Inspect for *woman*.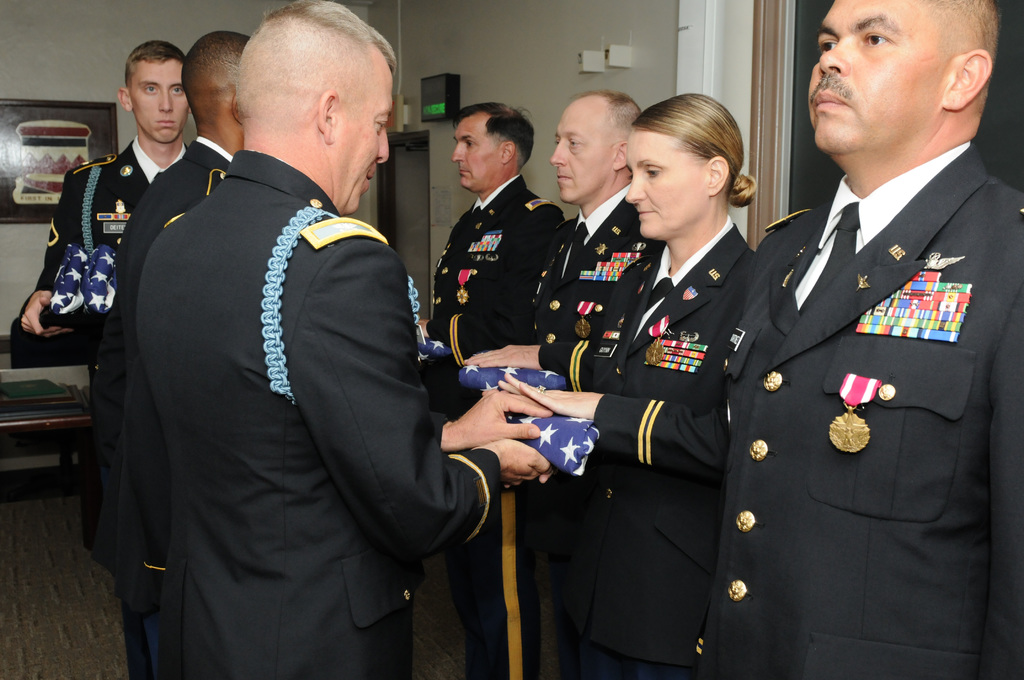
Inspection: bbox=(497, 90, 758, 679).
